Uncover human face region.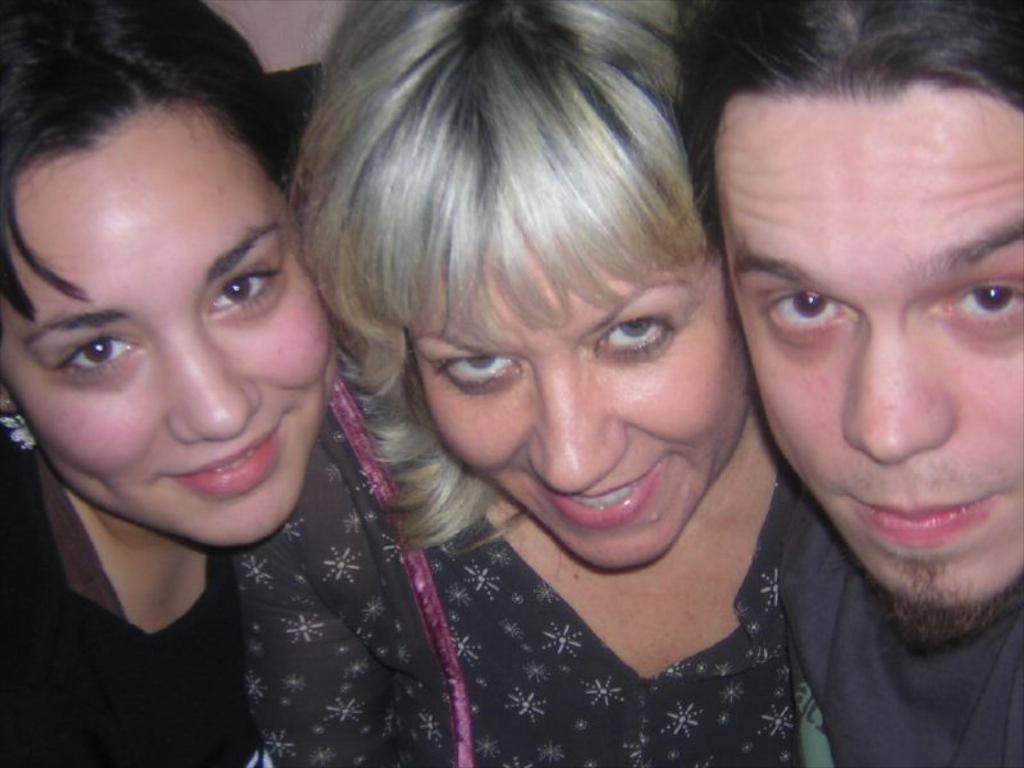
Uncovered: <bbox>408, 250, 754, 568</bbox>.
